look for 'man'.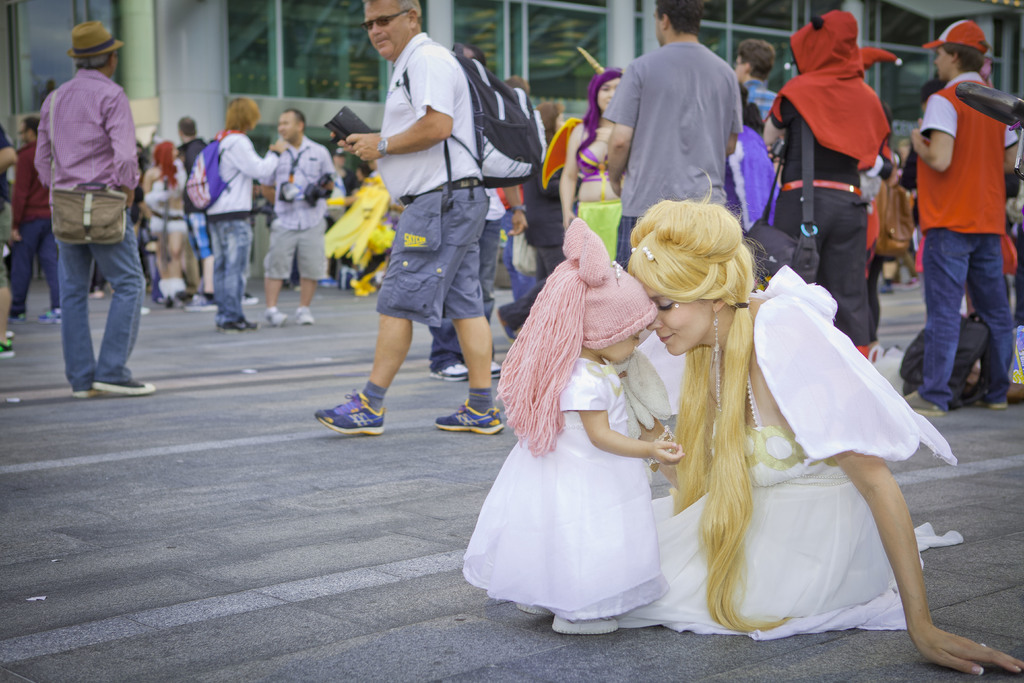
Found: region(896, 12, 1018, 407).
